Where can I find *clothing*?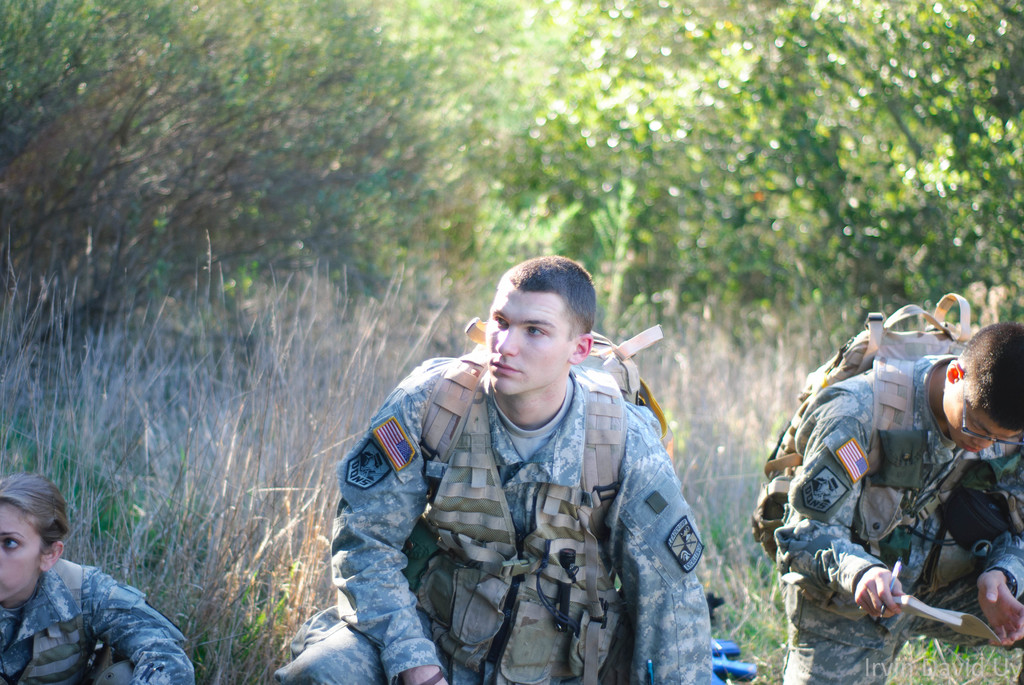
You can find it at select_region(775, 347, 1023, 684).
